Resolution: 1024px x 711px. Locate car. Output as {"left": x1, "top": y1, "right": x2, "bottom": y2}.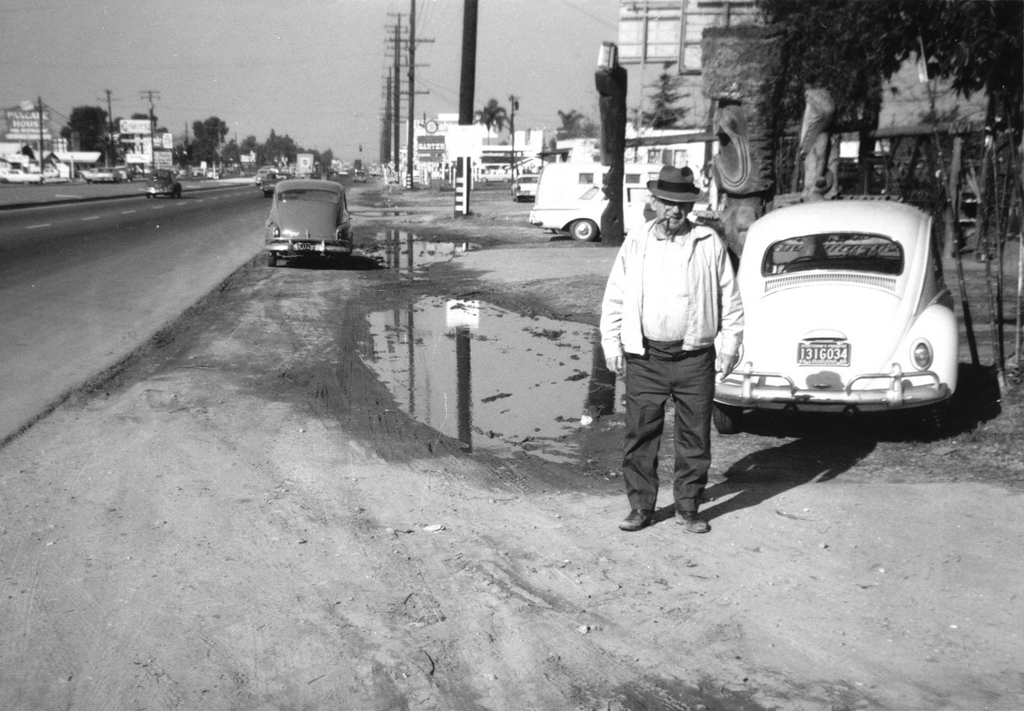
{"left": 513, "top": 173, "right": 544, "bottom": 201}.
